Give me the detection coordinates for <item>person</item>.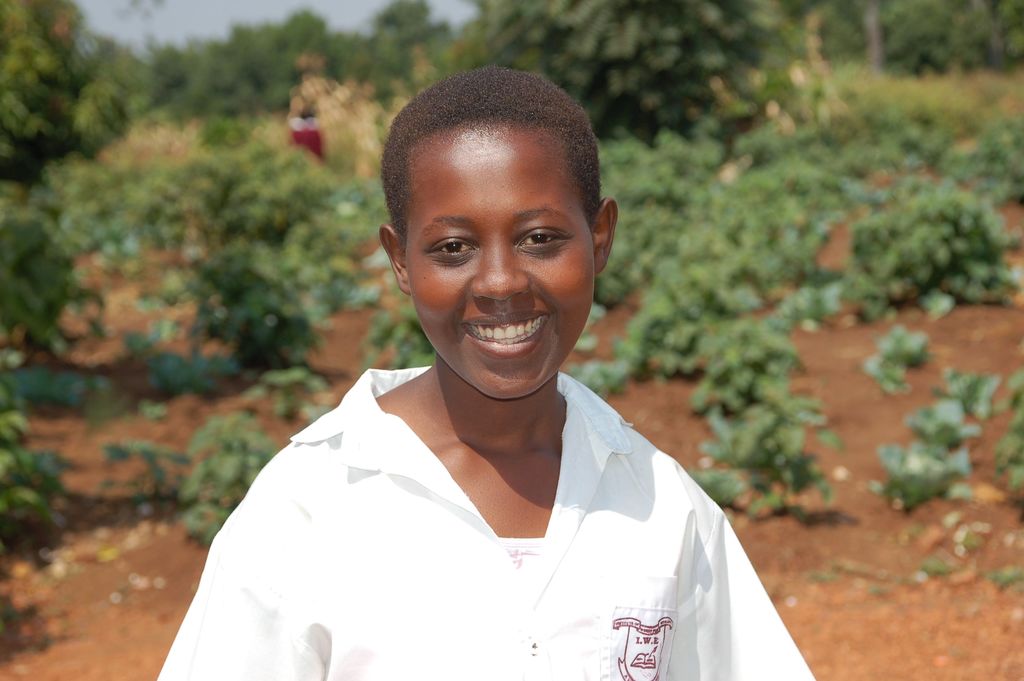
152:82:815:680.
